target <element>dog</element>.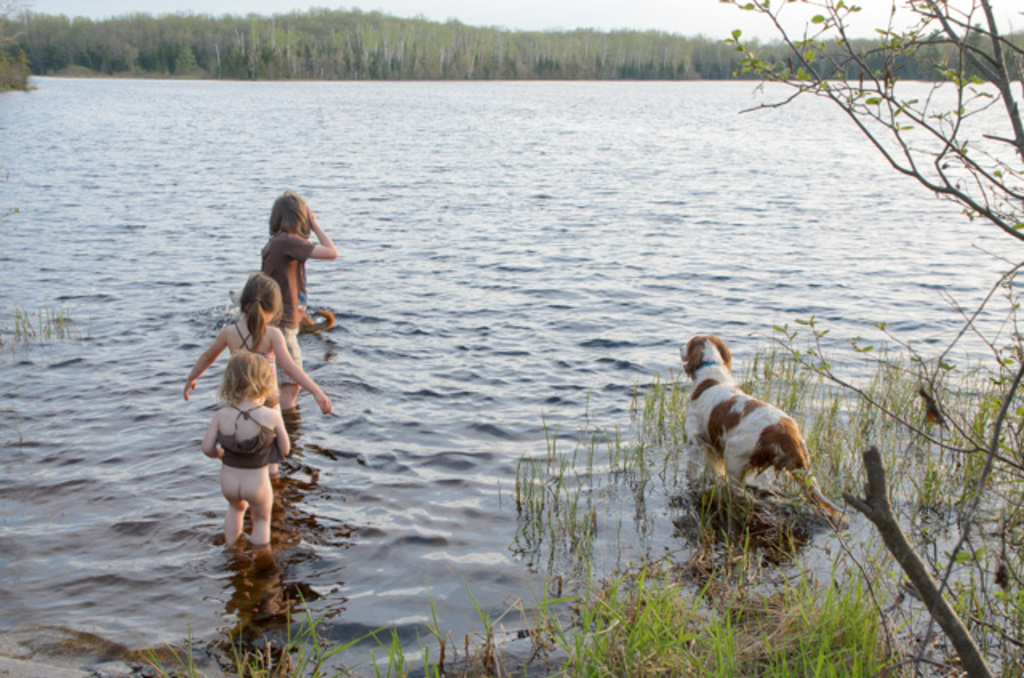
Target region: box(677, 333, 846, 518).
